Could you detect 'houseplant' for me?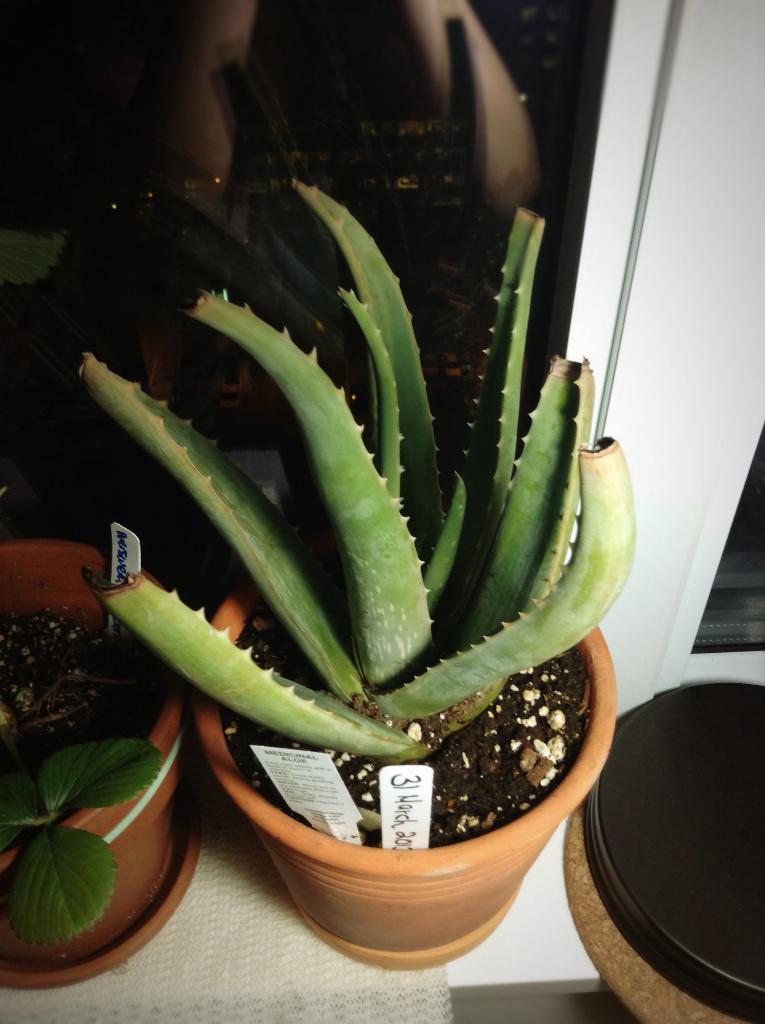
Detection result: left=104, top=99, right=664, bottom=977.
